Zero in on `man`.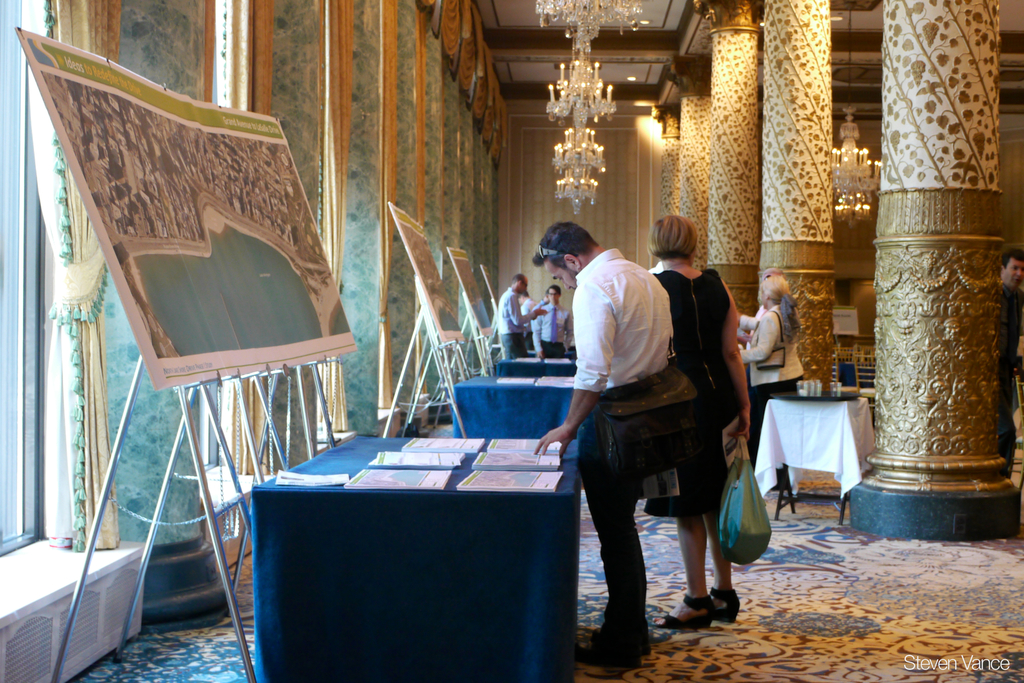
Zeroed in: 993,243,1023,475.
